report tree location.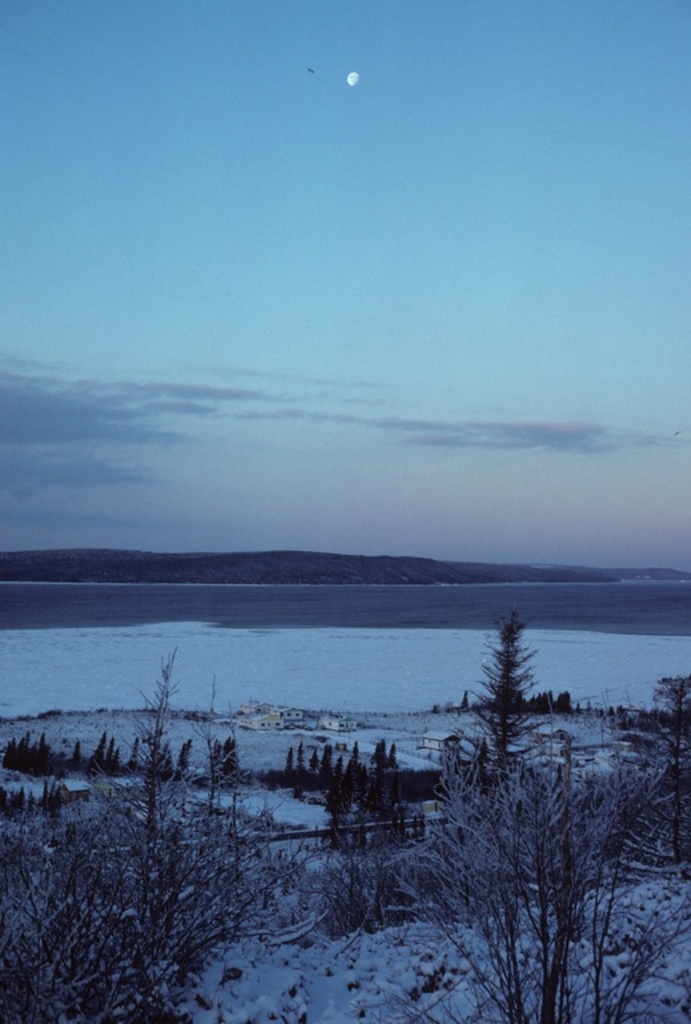
Report: pyautogui.locateOnScreen(464, 608, 564, 840).
